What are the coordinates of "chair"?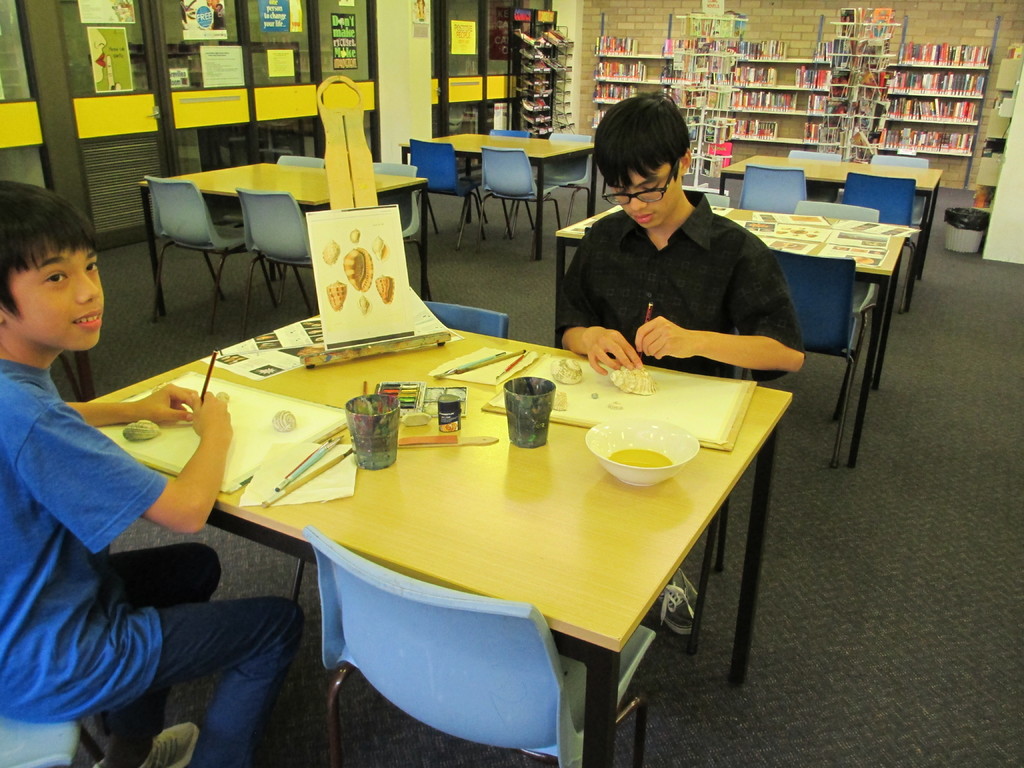
detection(737, 246, 878, 467).
